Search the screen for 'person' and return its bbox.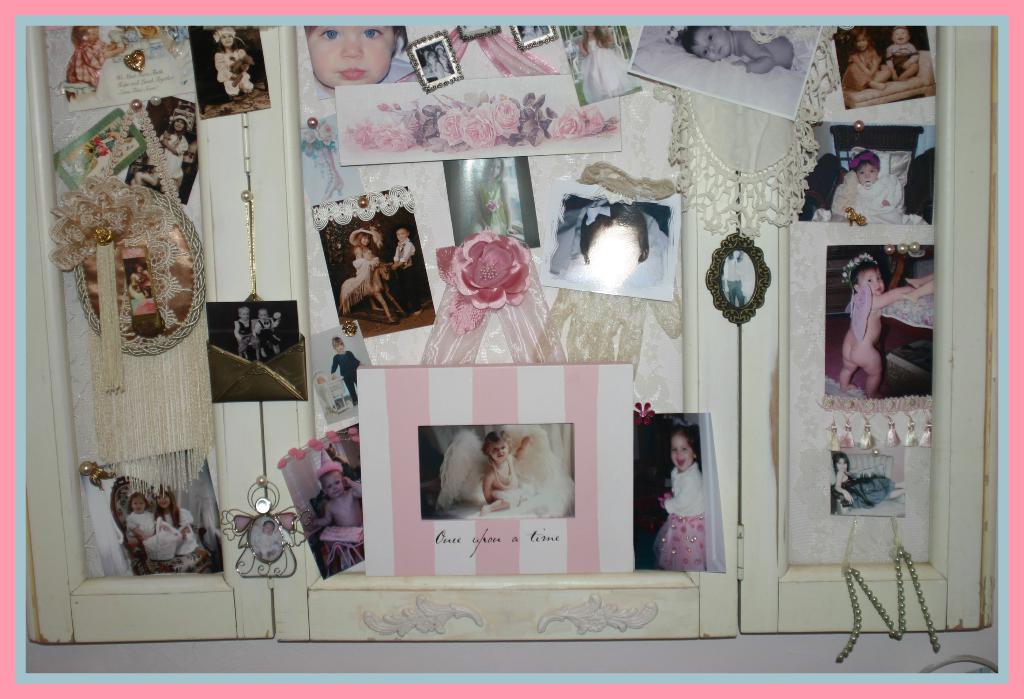
Found: [x1=330, y1=444, x2=362, y2=487].
